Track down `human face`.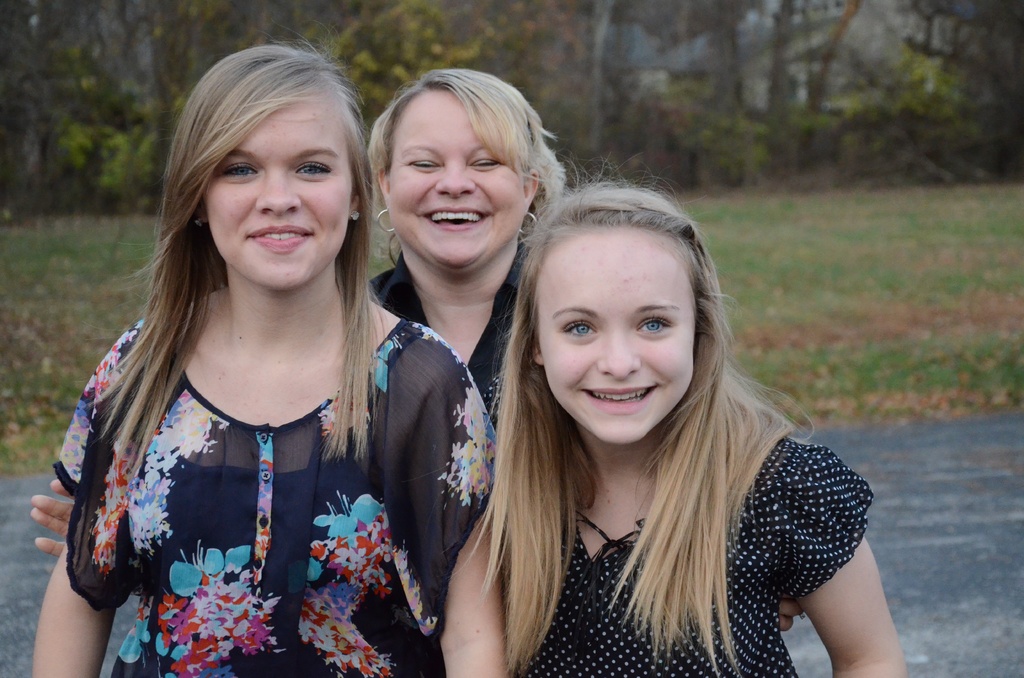
Tracked to crop(388, 86, 522, 270).
